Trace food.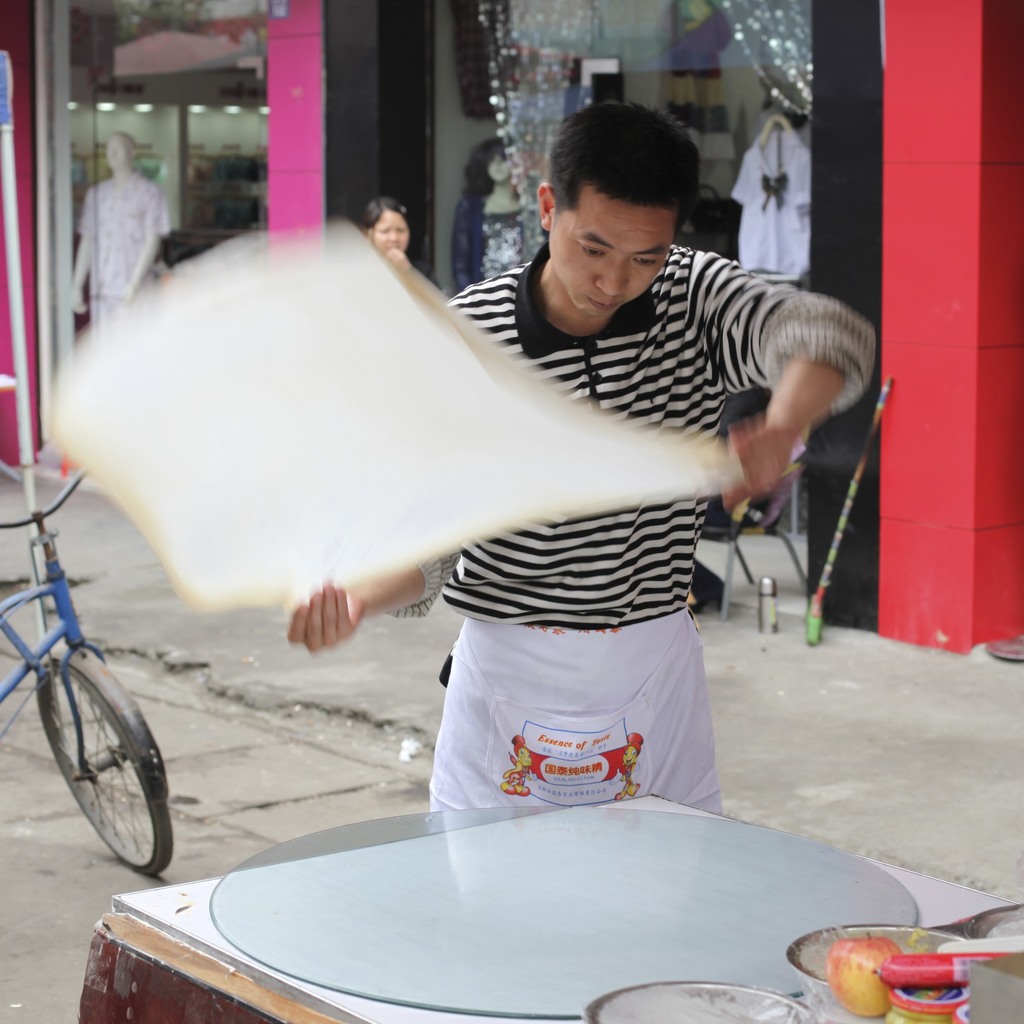
Traced to left=824, top=934, right=898, bottom=1016.
